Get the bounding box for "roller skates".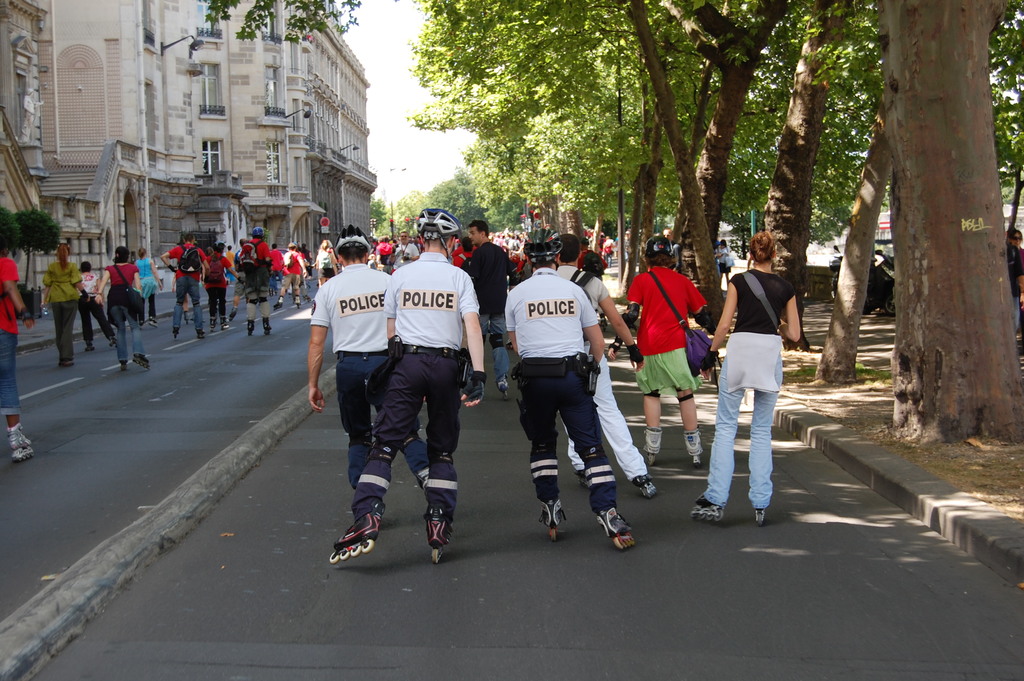
[left=108, top=336, right=116, bottom=349].
